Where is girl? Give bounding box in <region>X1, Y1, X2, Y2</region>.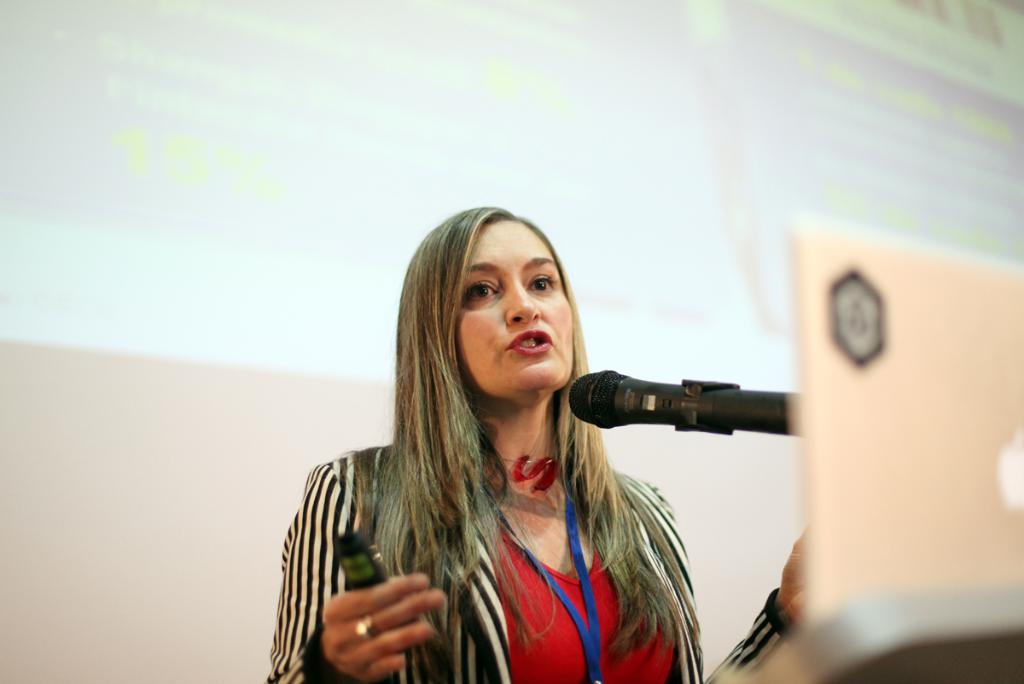
<region>268, 202, 809, 683</region>.
